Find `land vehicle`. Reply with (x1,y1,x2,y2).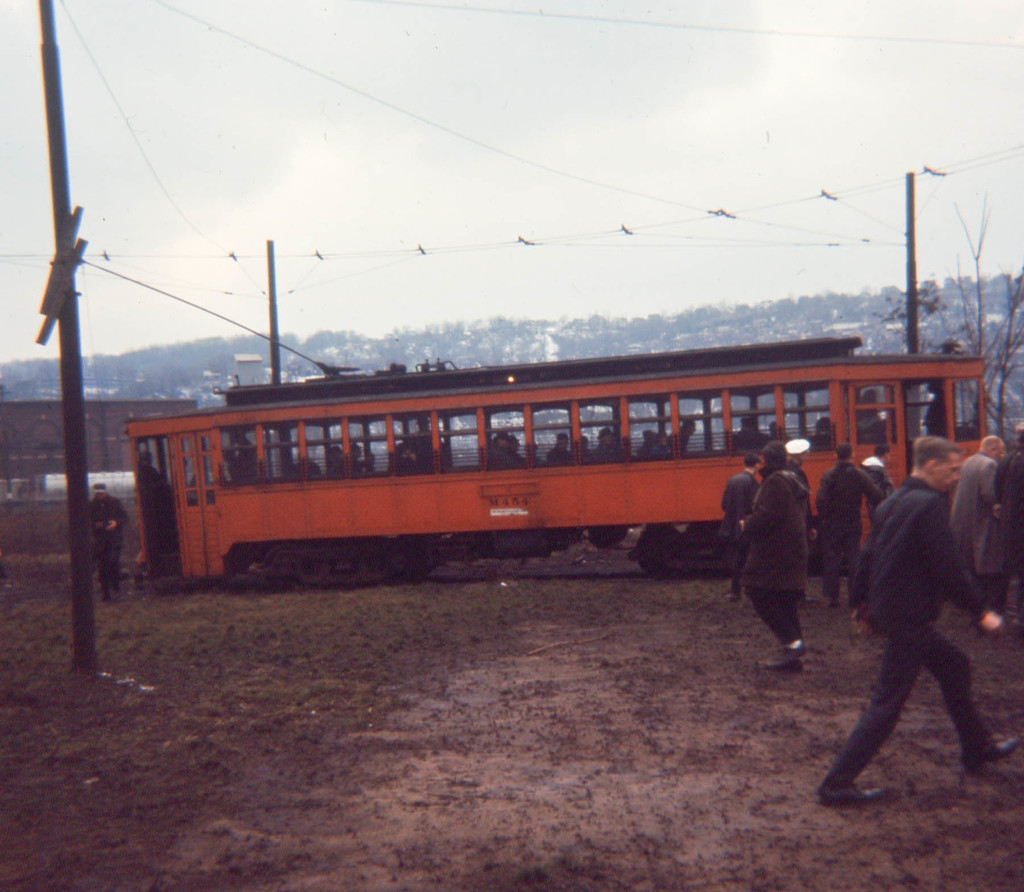
(160,362,926,590).
